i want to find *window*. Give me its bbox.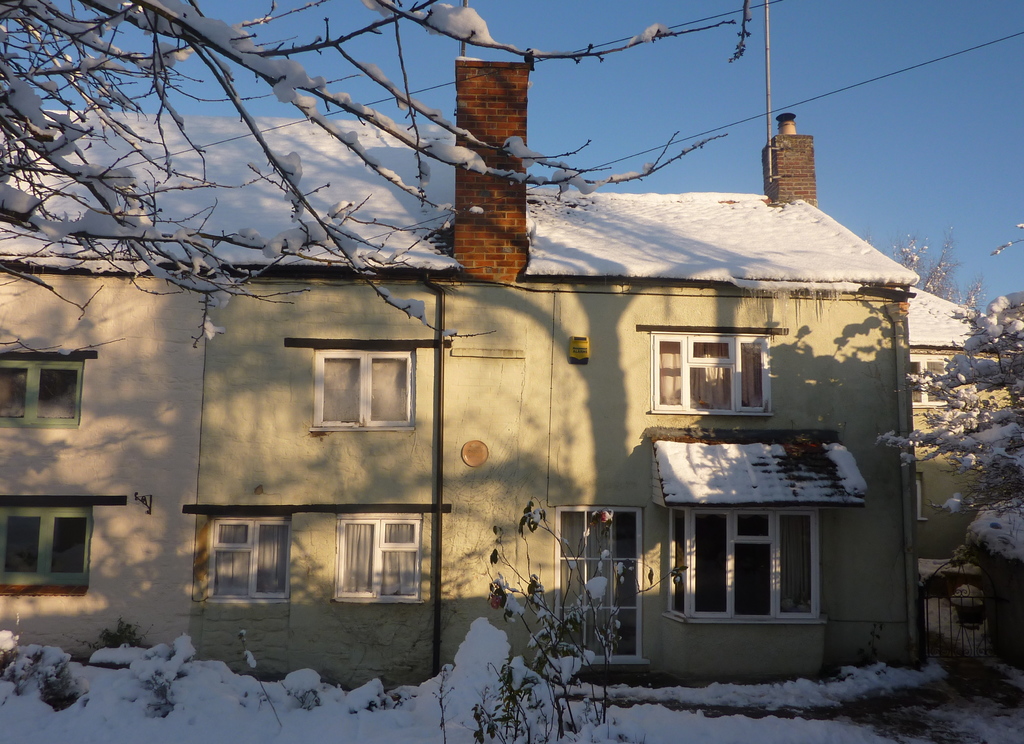
(636,325,786,422).
